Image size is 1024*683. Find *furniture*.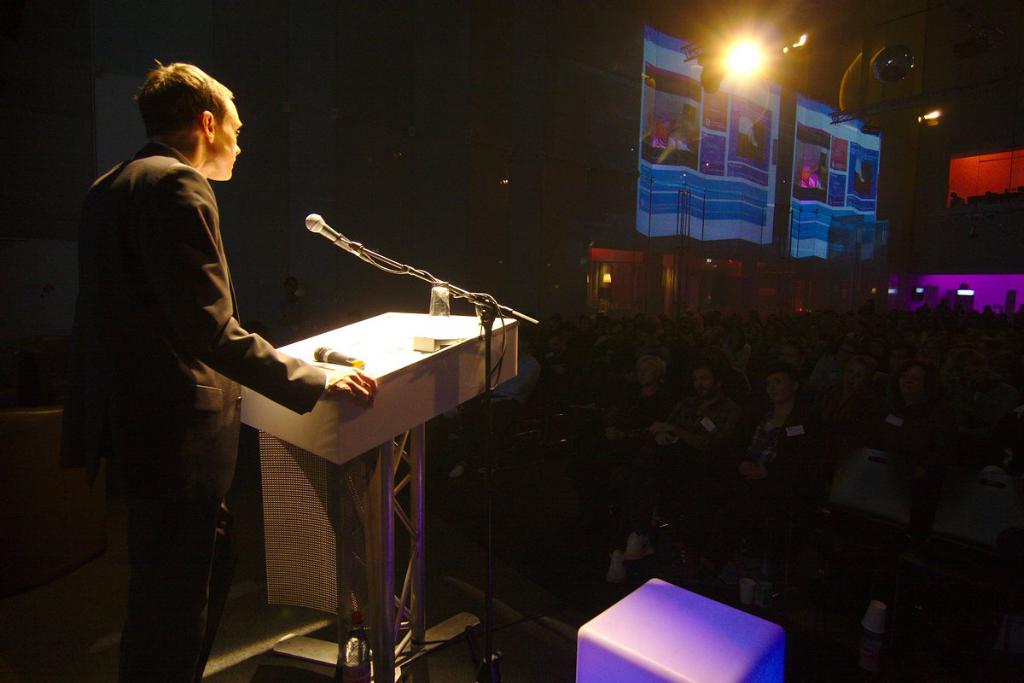
[800, 441, 931, 585].
